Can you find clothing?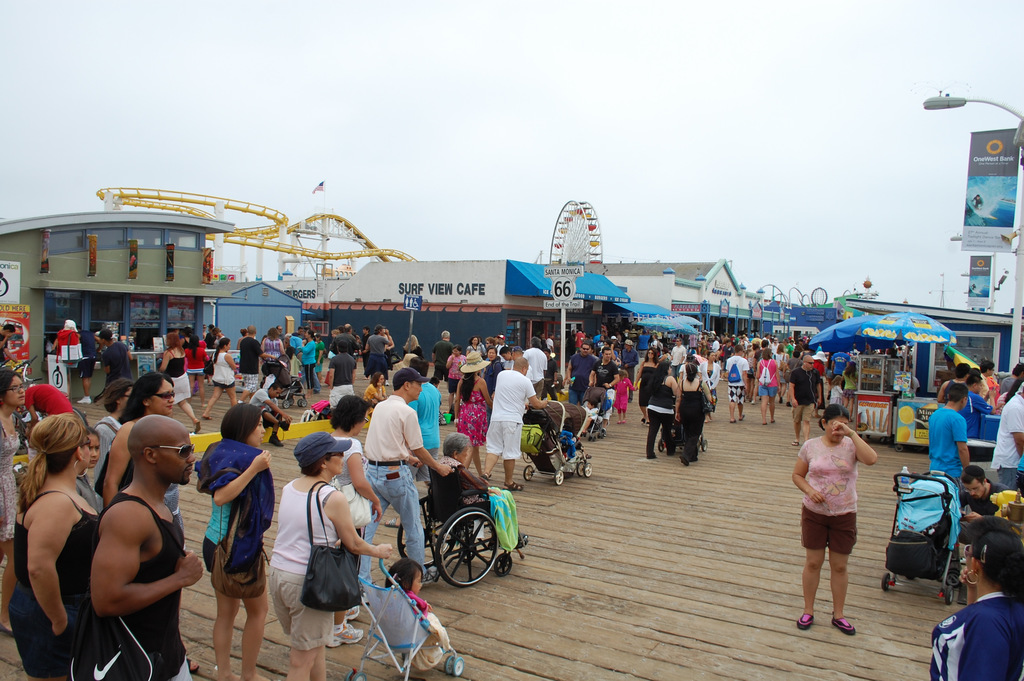
Yes, bounding box: bbox=(192, 432, 280, 596).
